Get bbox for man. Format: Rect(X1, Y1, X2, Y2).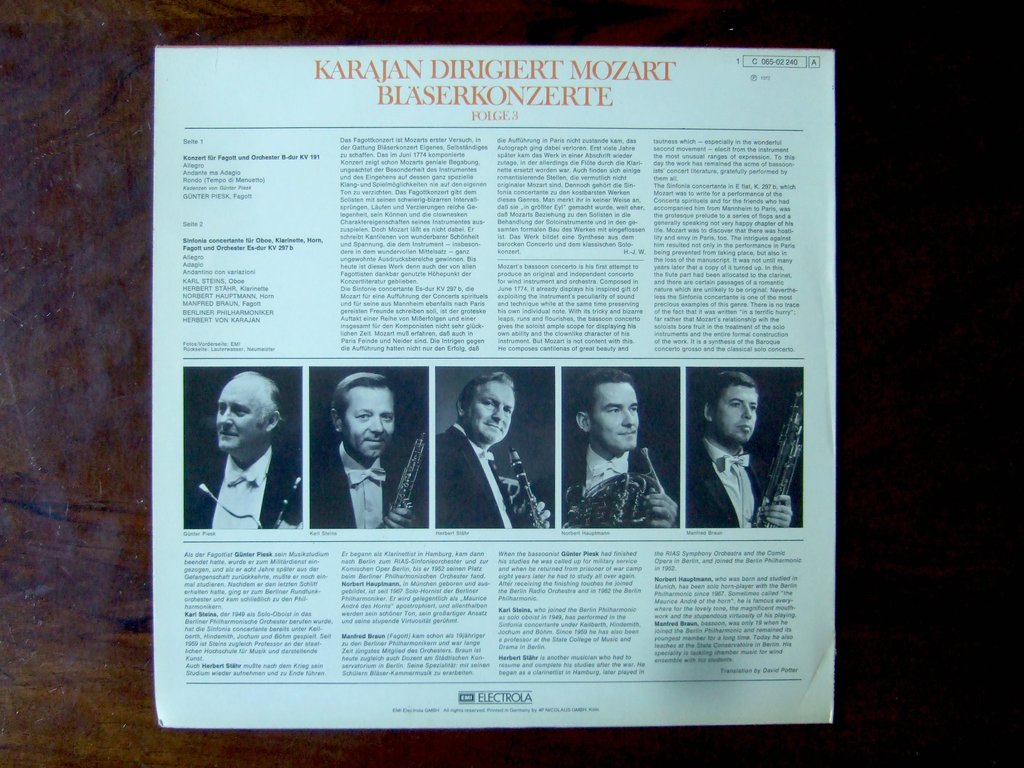
Rect(684, 367, 794, 532).
